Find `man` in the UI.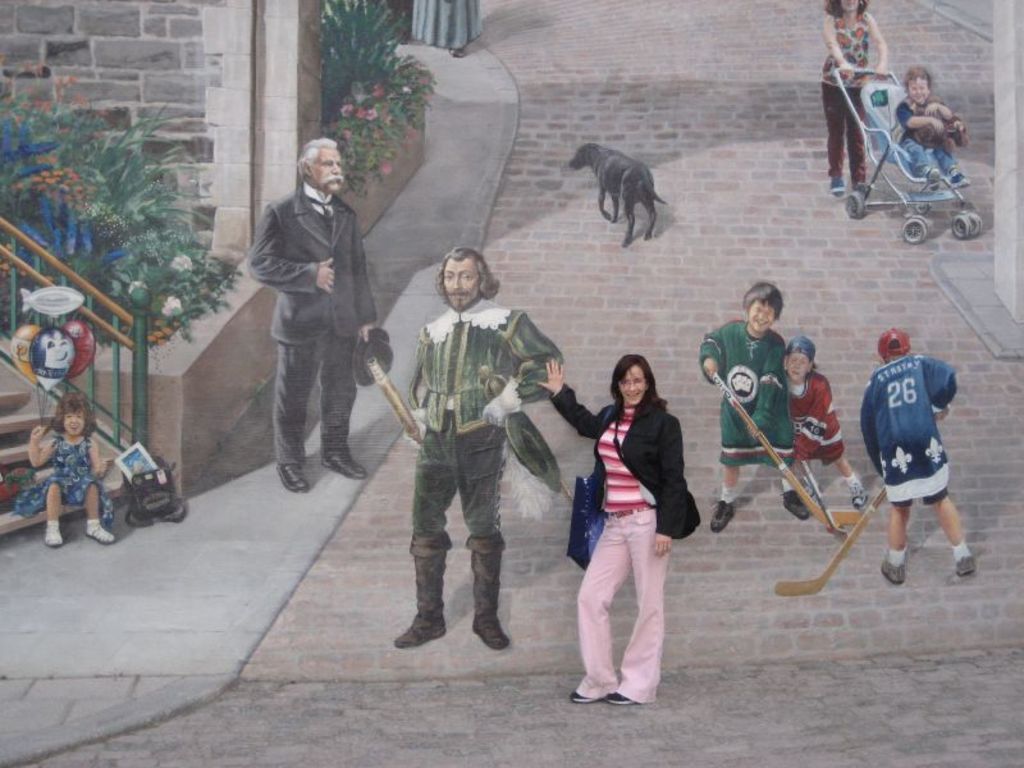
UI element at crop(394, 246, 563, 646).
